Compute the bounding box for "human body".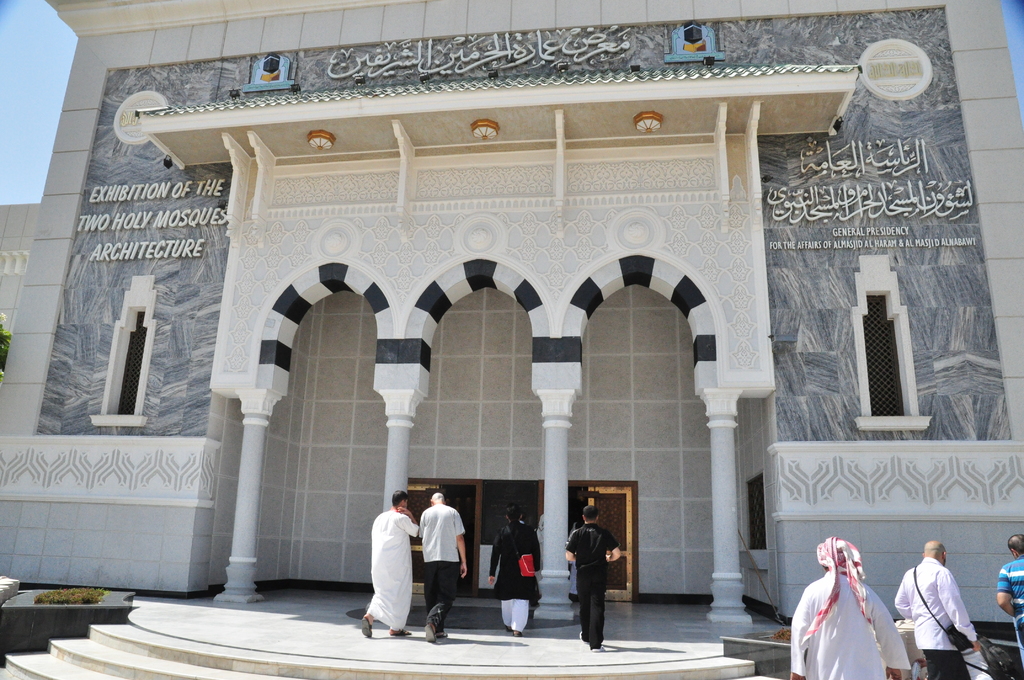
select_region(790, 568, 910, 679).
